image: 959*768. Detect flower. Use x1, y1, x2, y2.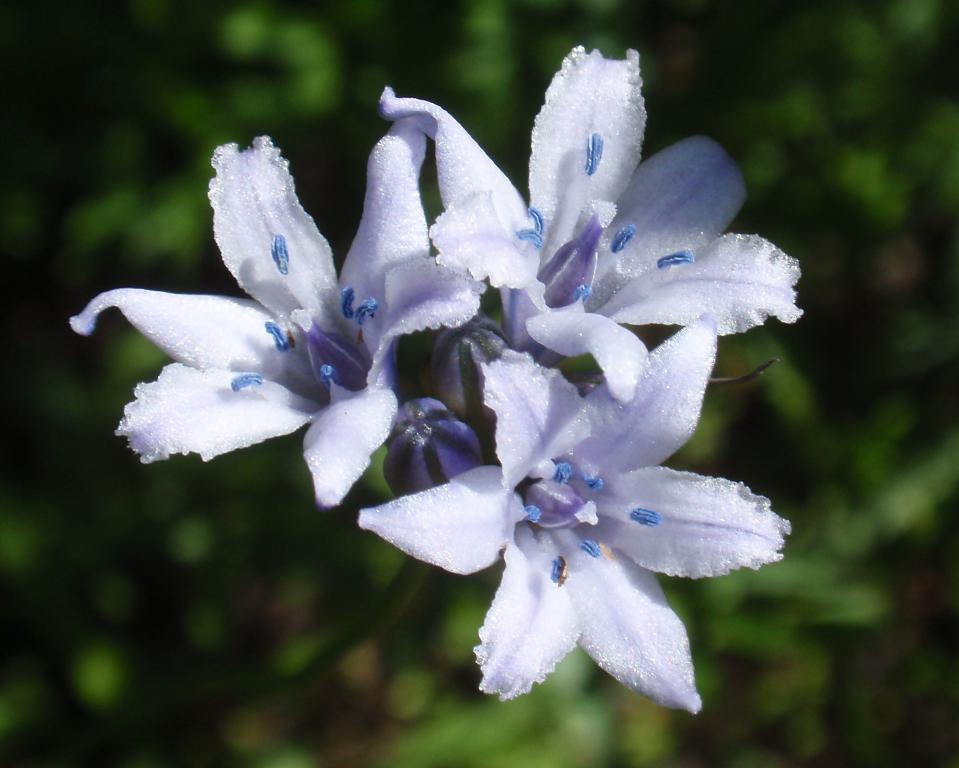
93, 128, 414, 513.
